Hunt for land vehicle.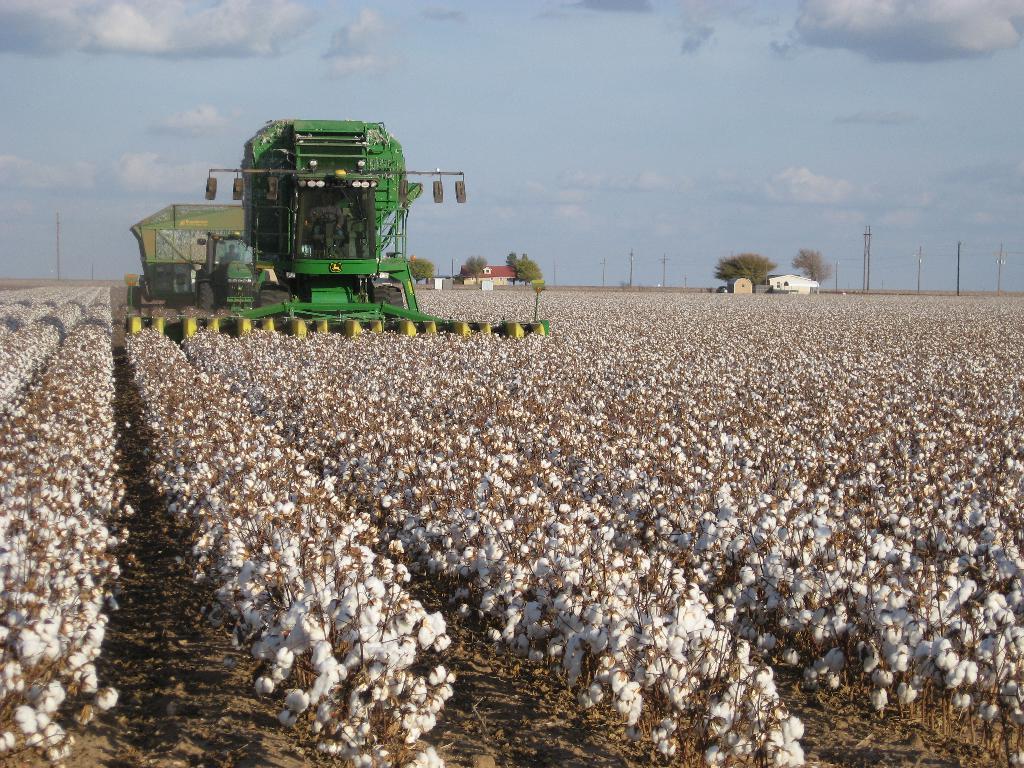
Hunted down at <box>127,129,540,337</box>.
